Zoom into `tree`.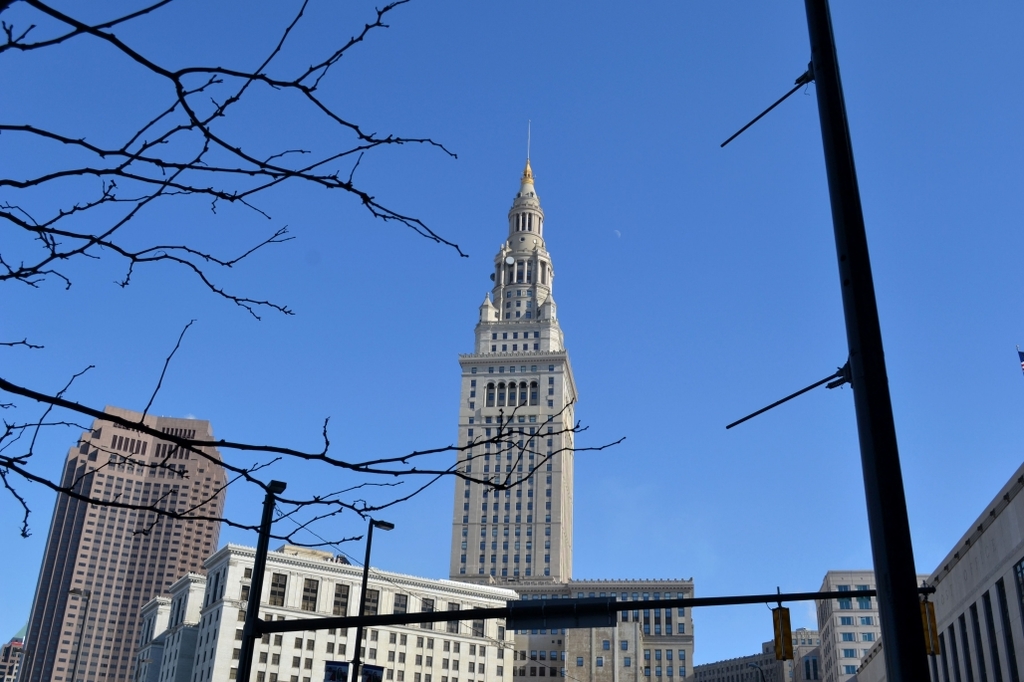
Zoom target: (0,0,610,541).
